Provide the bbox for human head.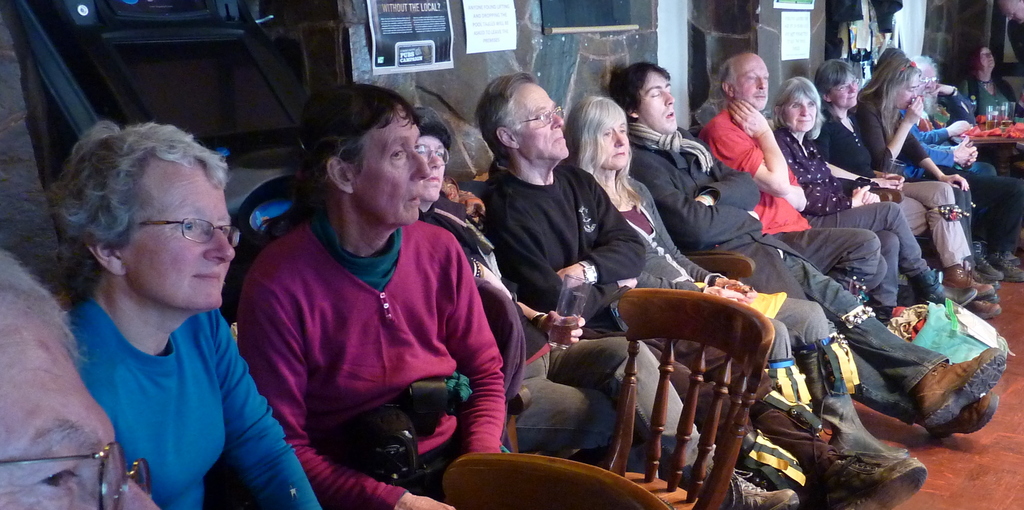
(817, 59, 858, 109).
